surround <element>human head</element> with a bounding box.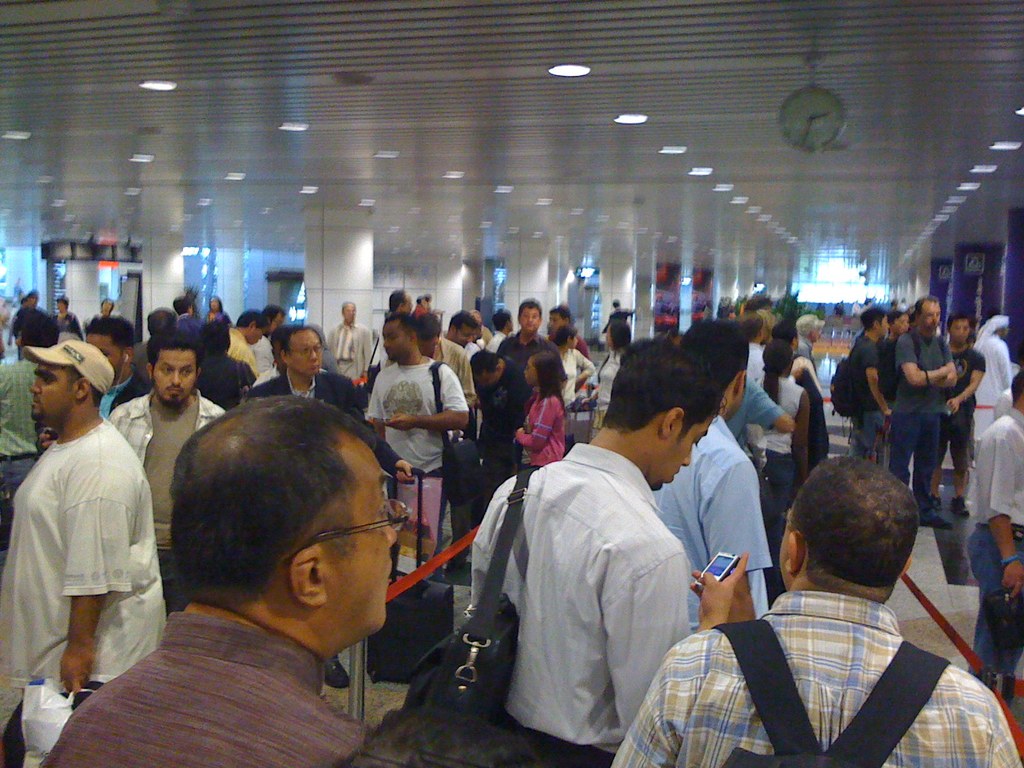
box(598, 338, 723, 492).
